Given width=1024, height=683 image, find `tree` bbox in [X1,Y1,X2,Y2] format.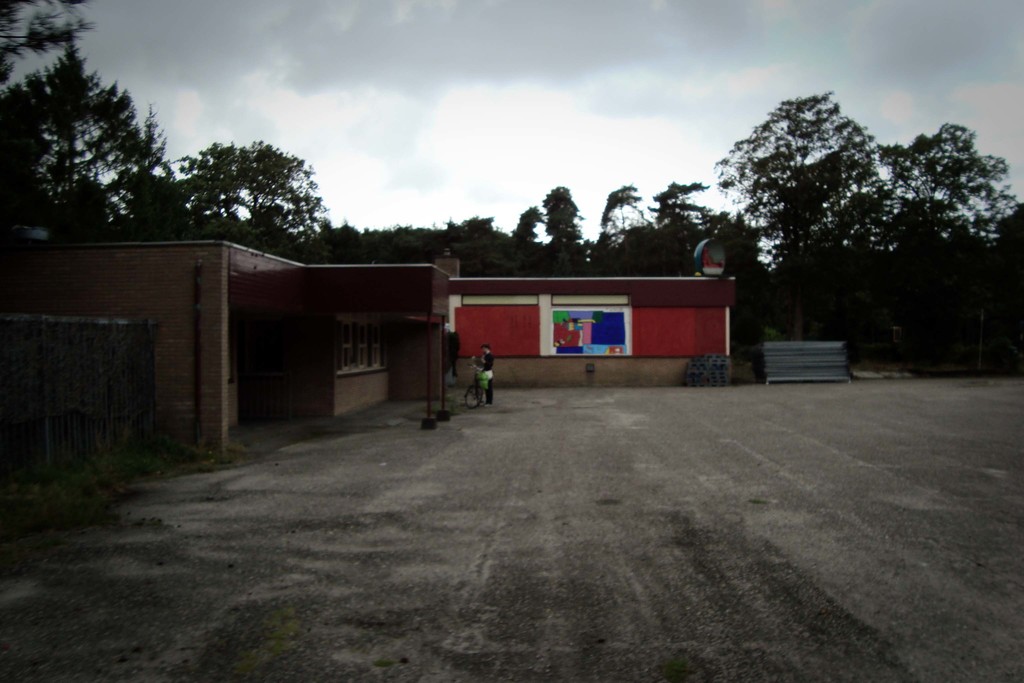
[716,93,894,332].
